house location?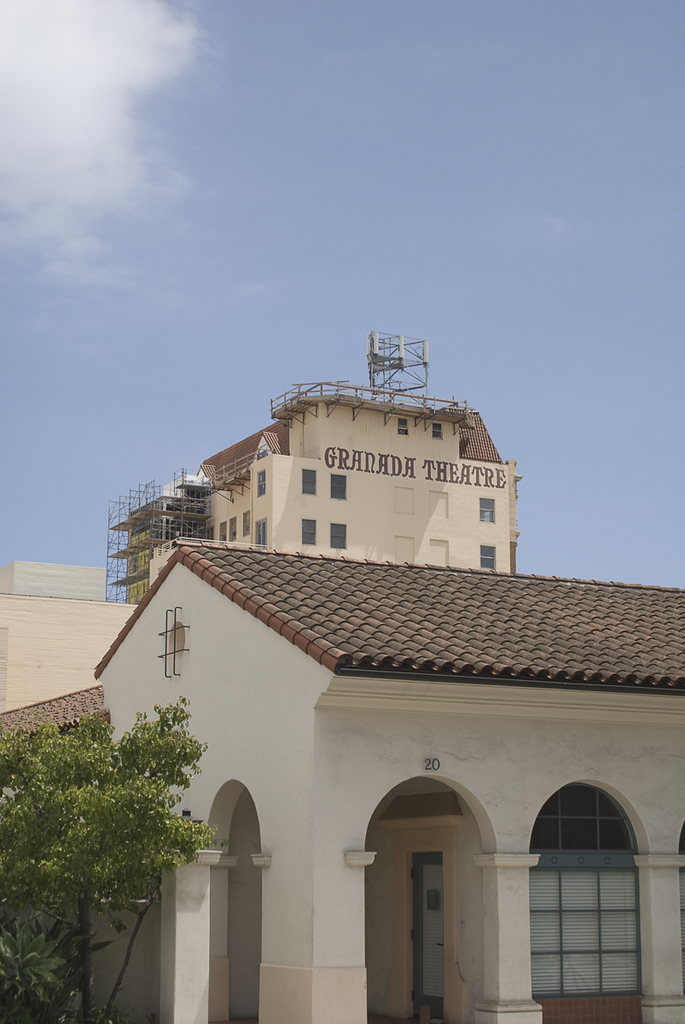
x1=95, y1=547, x2=684, y2=1023
